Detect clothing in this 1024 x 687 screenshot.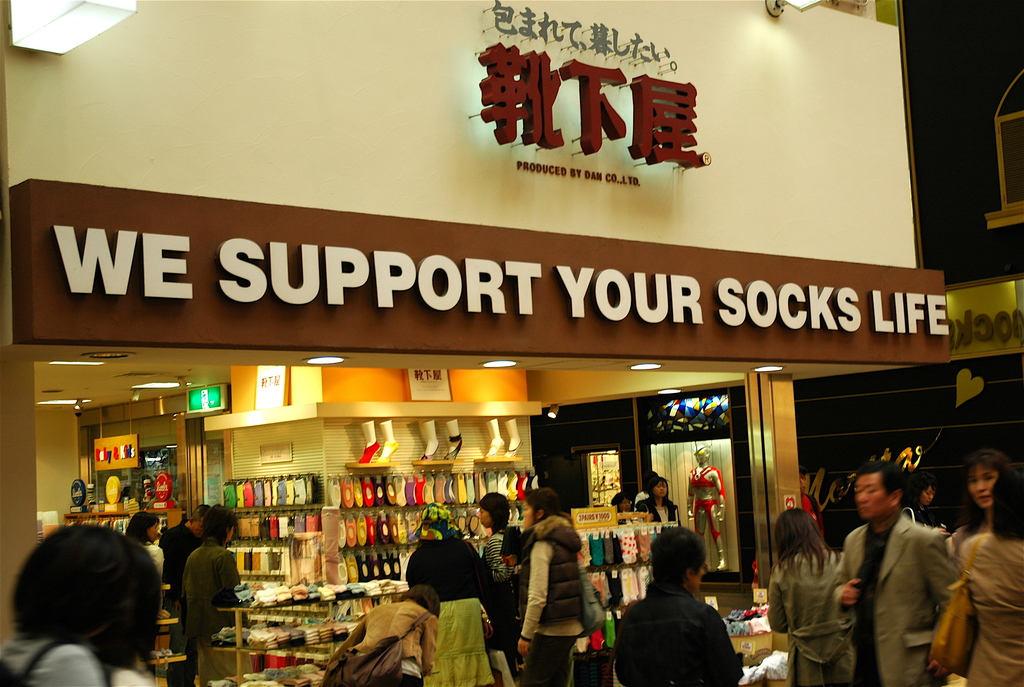
Detection: 321/589/440/686.
